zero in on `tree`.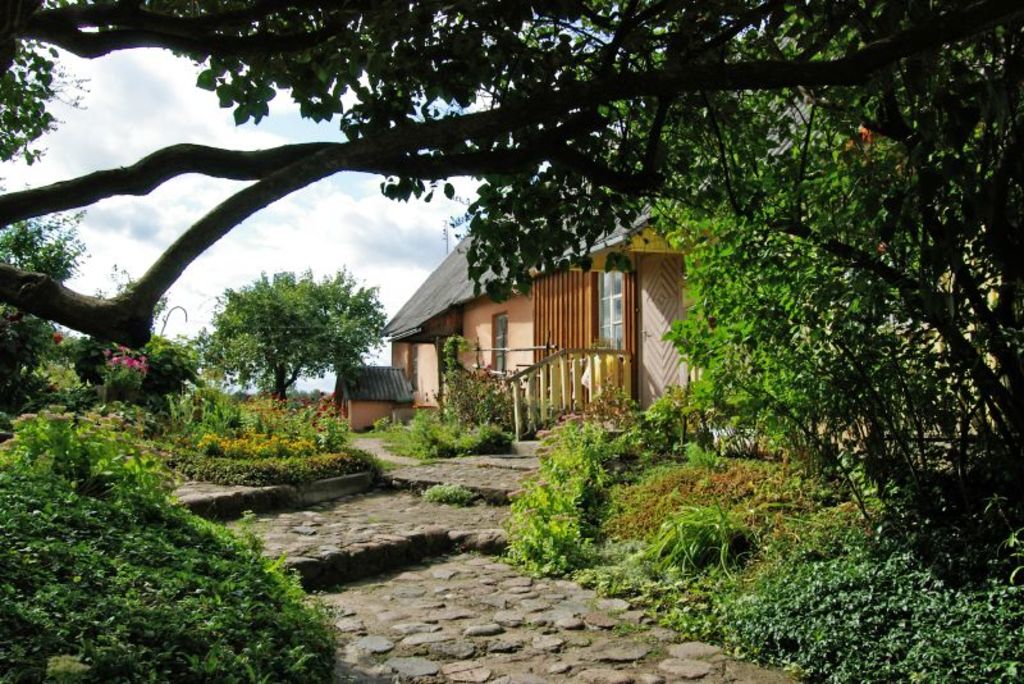
Zeroed in: [left=182, top=248, right=390, bottom=412].
